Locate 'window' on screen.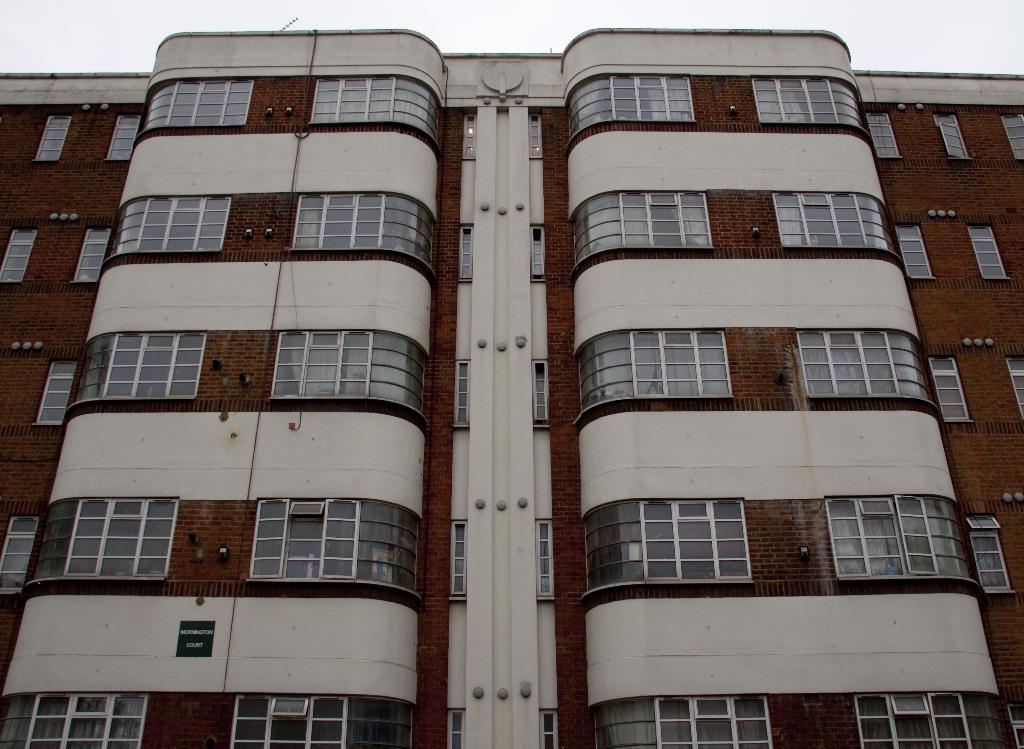
On screen at rect(68, 193, 229, 280).
